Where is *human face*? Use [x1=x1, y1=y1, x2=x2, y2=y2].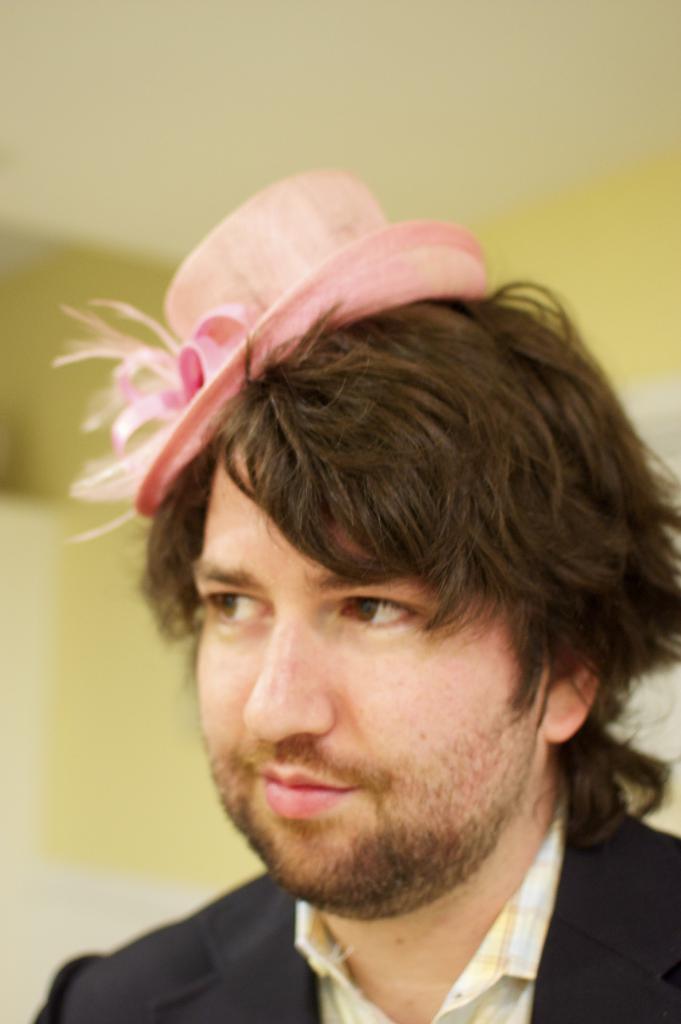
[x1=189, y1=461, x2=537, y2=921].
